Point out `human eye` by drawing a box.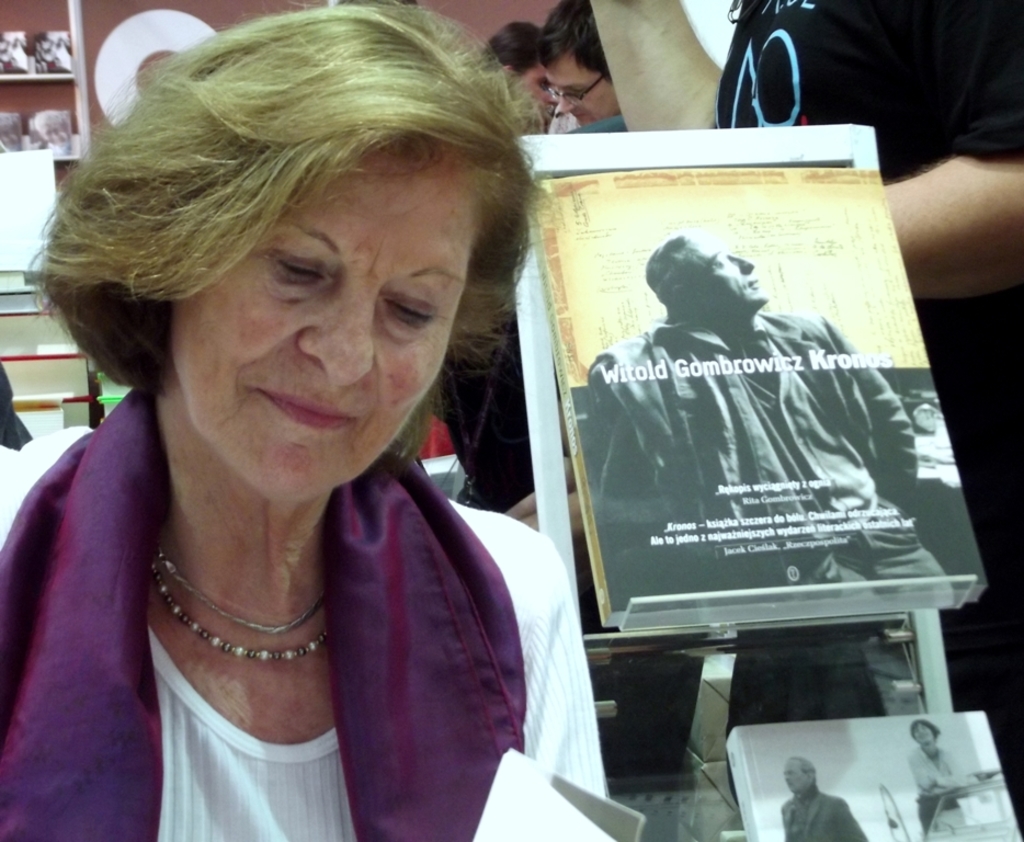
539, 79, 548, 91.
